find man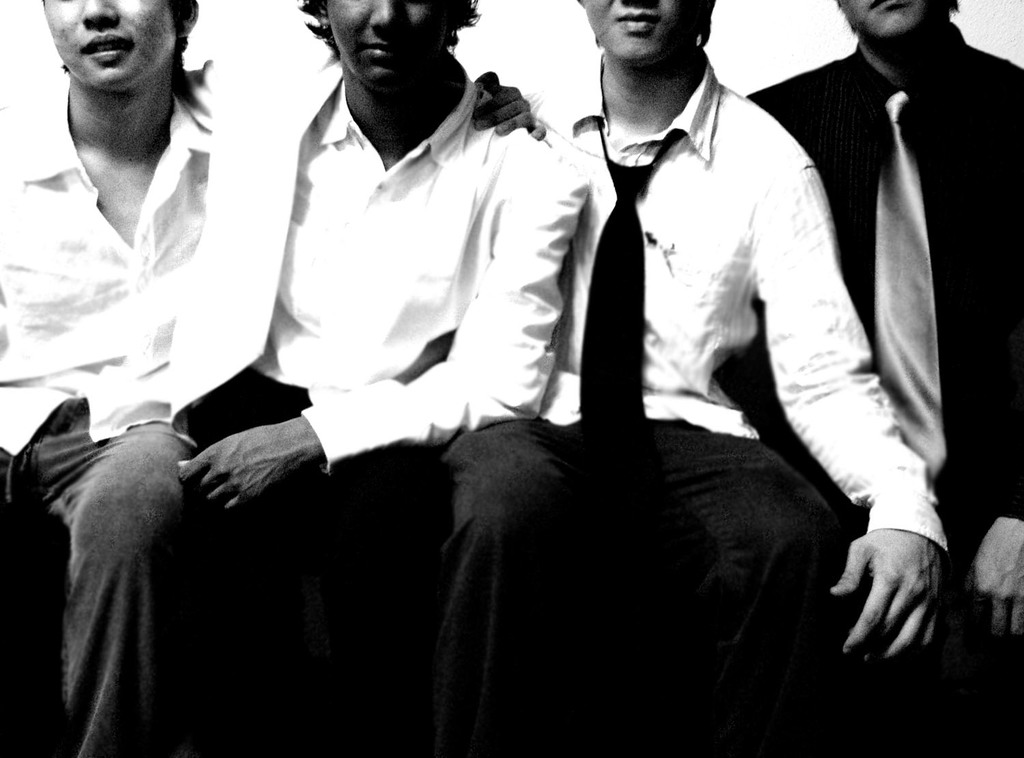
pyautogui.locateOnScreen(520, 0, 945, 757)
